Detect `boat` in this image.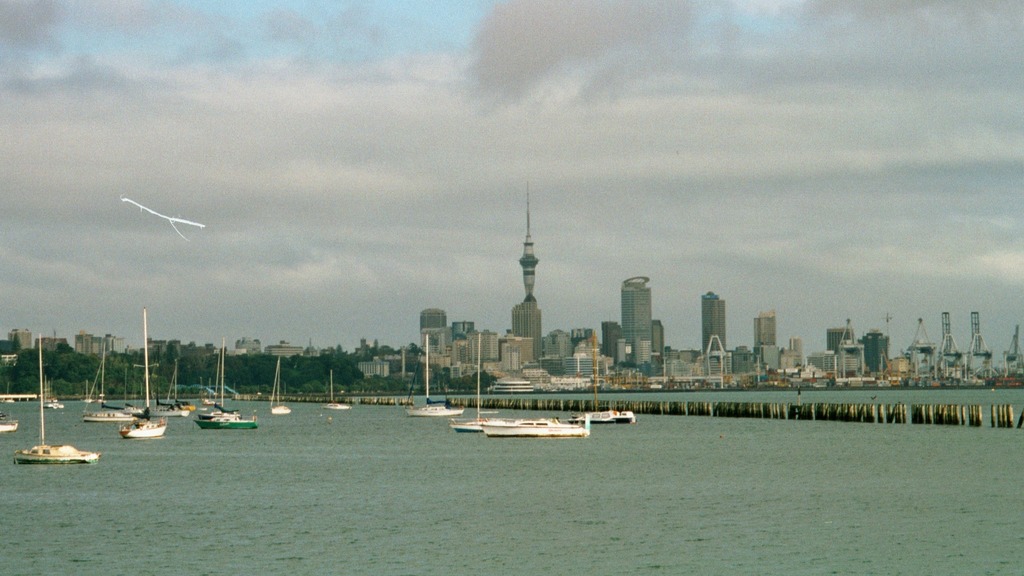
Detection: 567 332 627 427.
